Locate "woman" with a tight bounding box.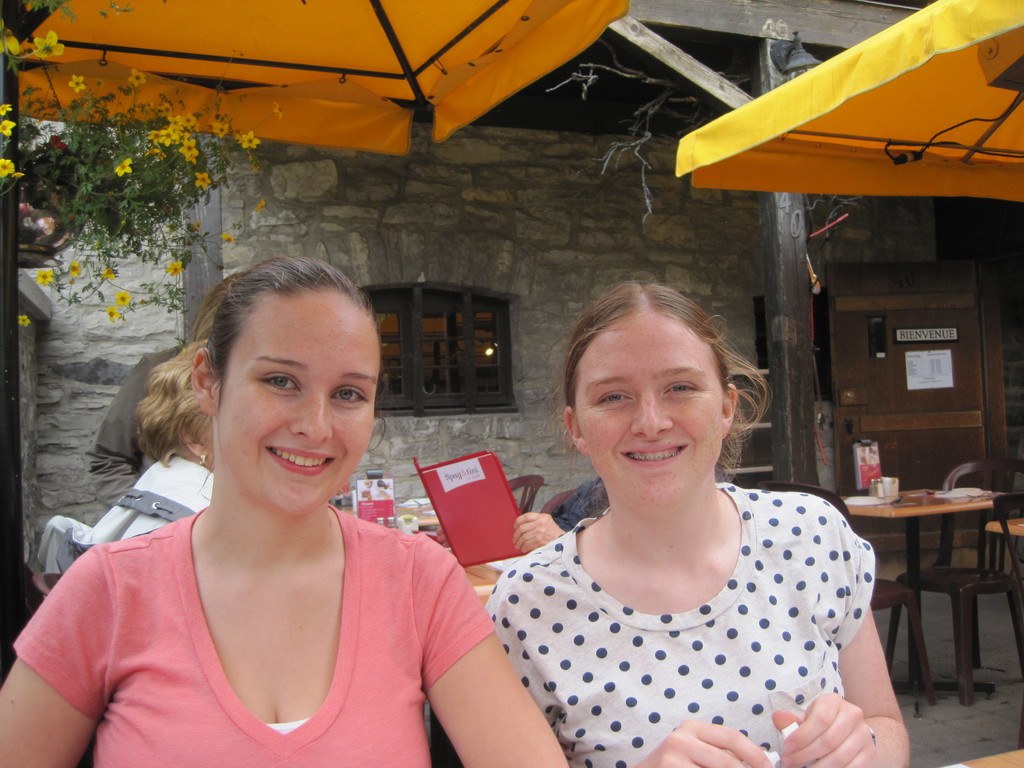
l=90, t=333, r=216, b=541.
